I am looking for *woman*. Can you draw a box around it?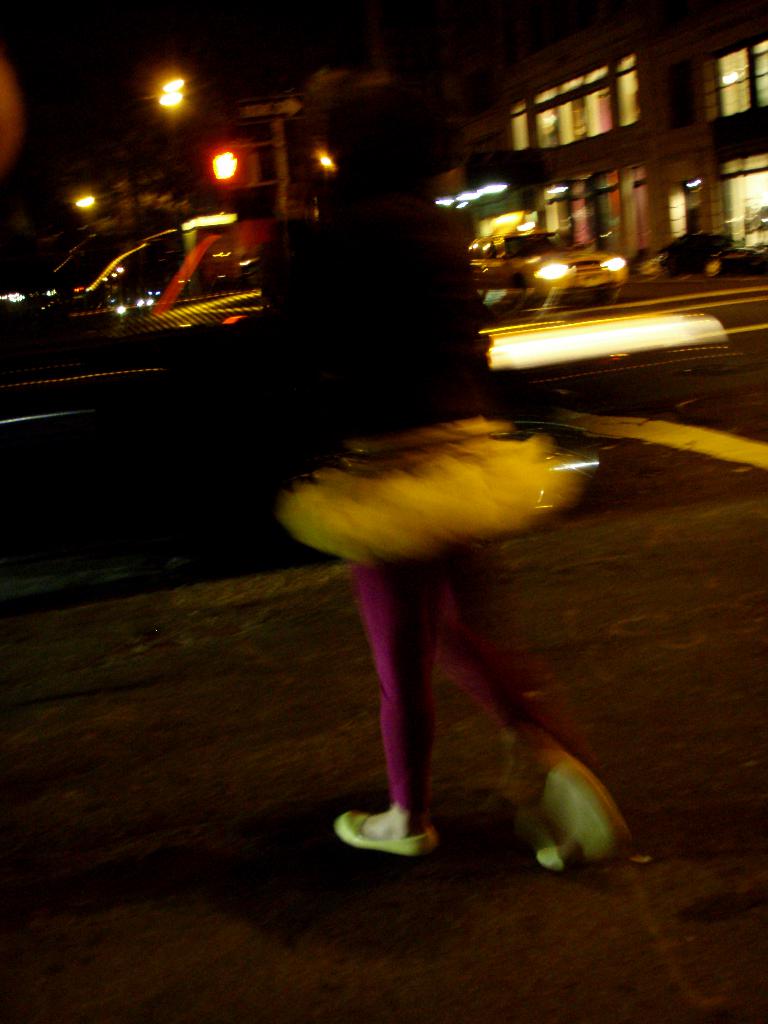
Sure, the bounding box is box=[207, 148, 659, 861].
